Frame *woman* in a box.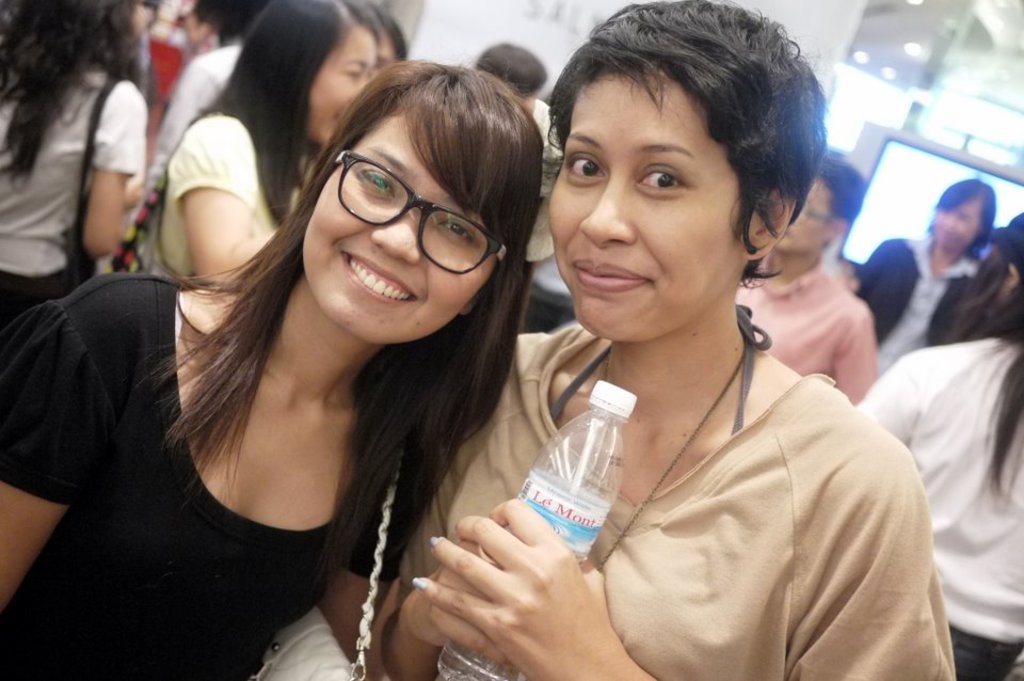
[0, 0, 154, 332].
